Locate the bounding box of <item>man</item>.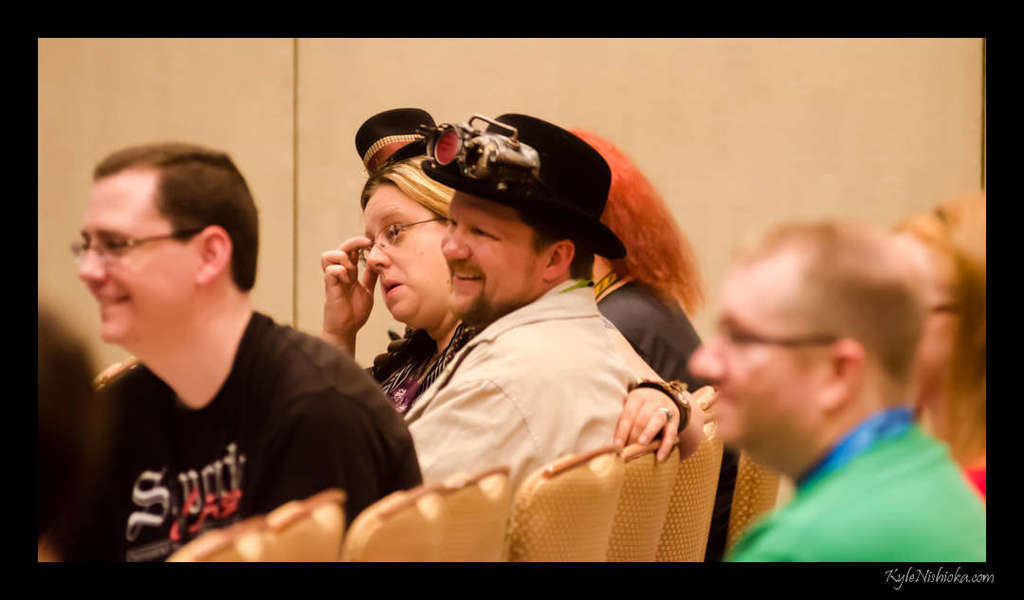
Bounding box: detection(398, 112, 668, 497).
